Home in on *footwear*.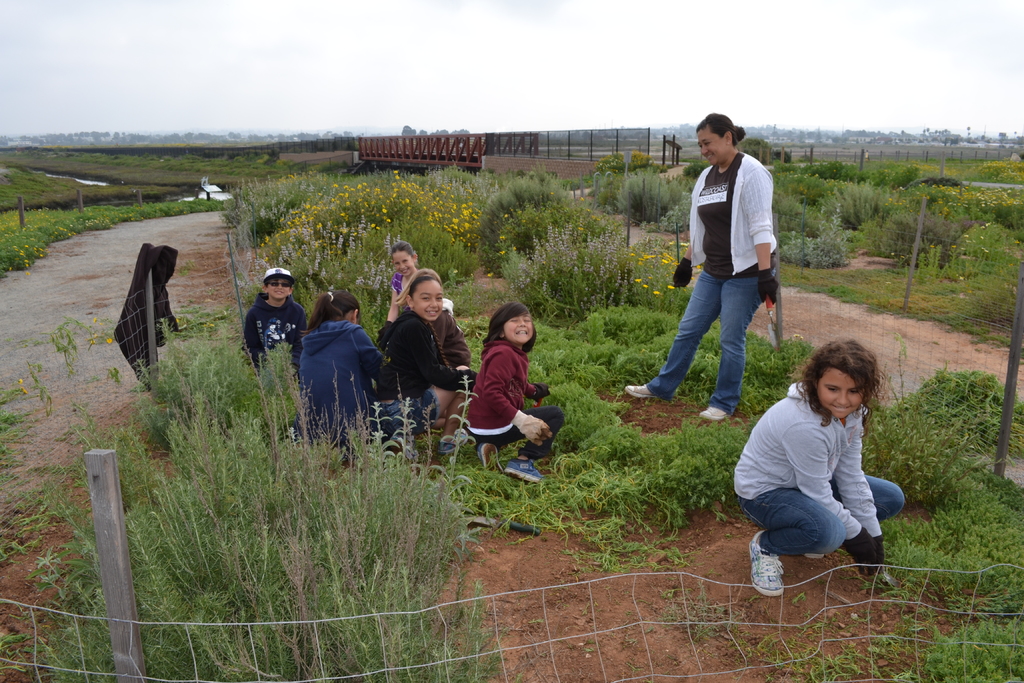
Homed in at 748, 530, 784, 597.
